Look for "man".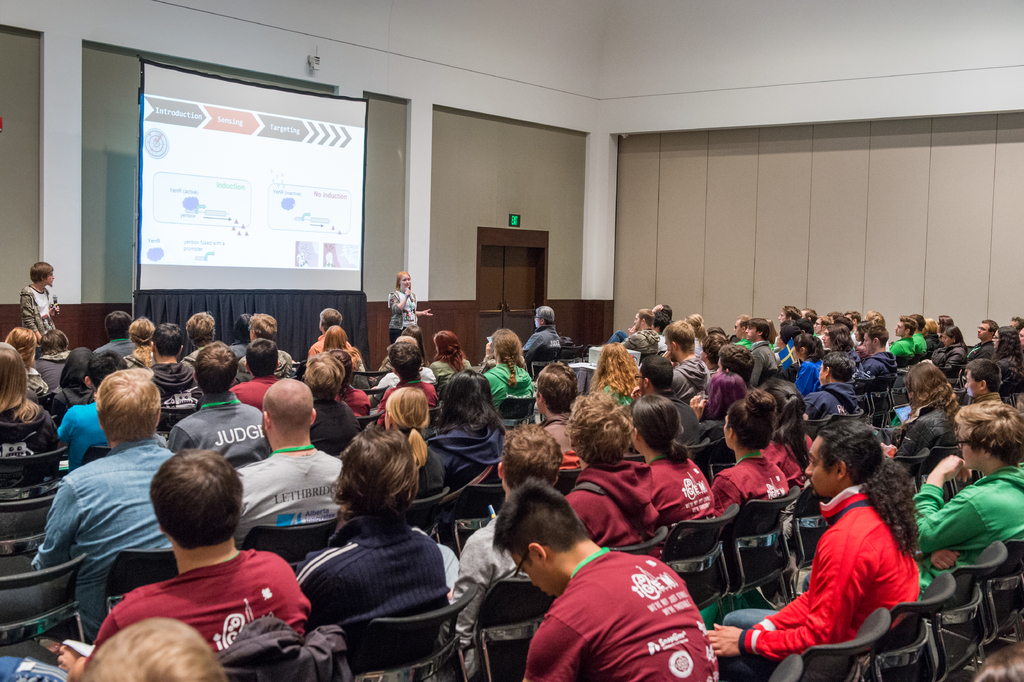
Found: l=230, t=368, r=343, b=538.
